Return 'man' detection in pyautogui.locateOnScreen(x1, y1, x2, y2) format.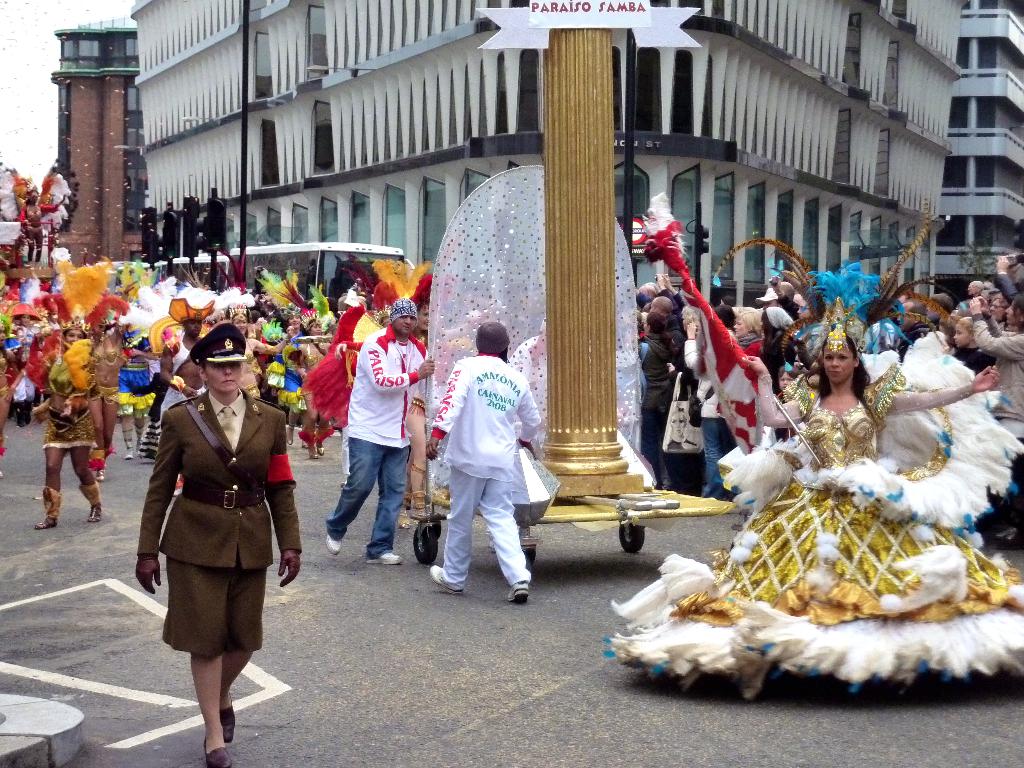
pyautogui.locateOnScreen(300, 294, 437, 566).
